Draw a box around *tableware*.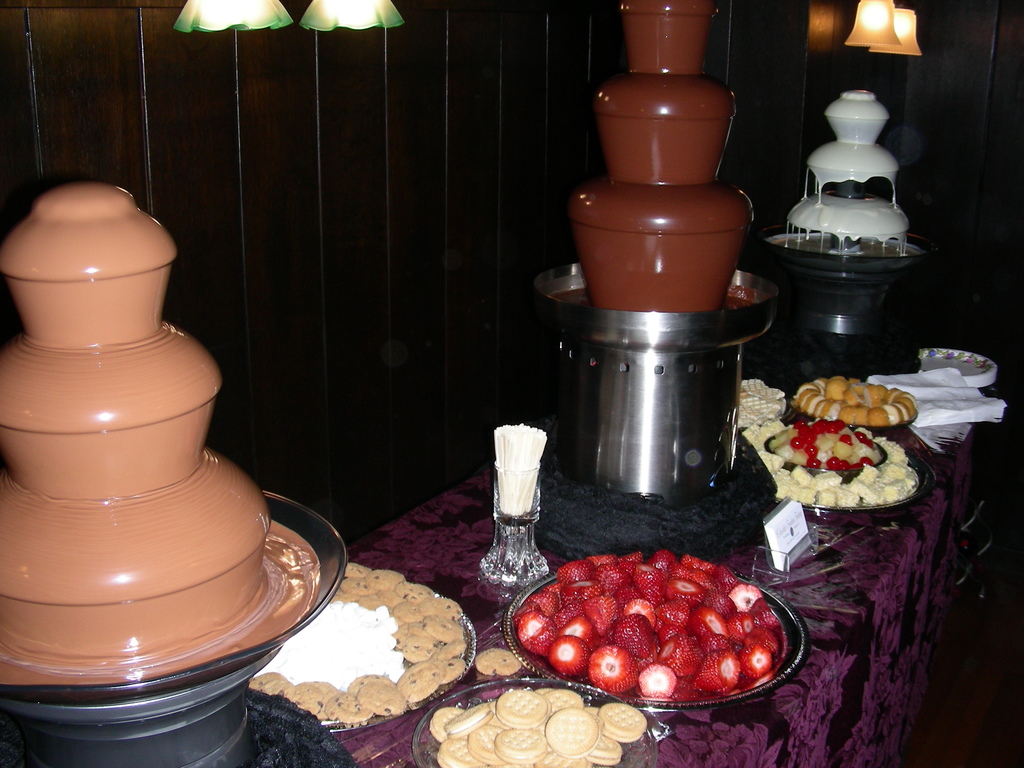
detection(411, 680, 659, 767).
